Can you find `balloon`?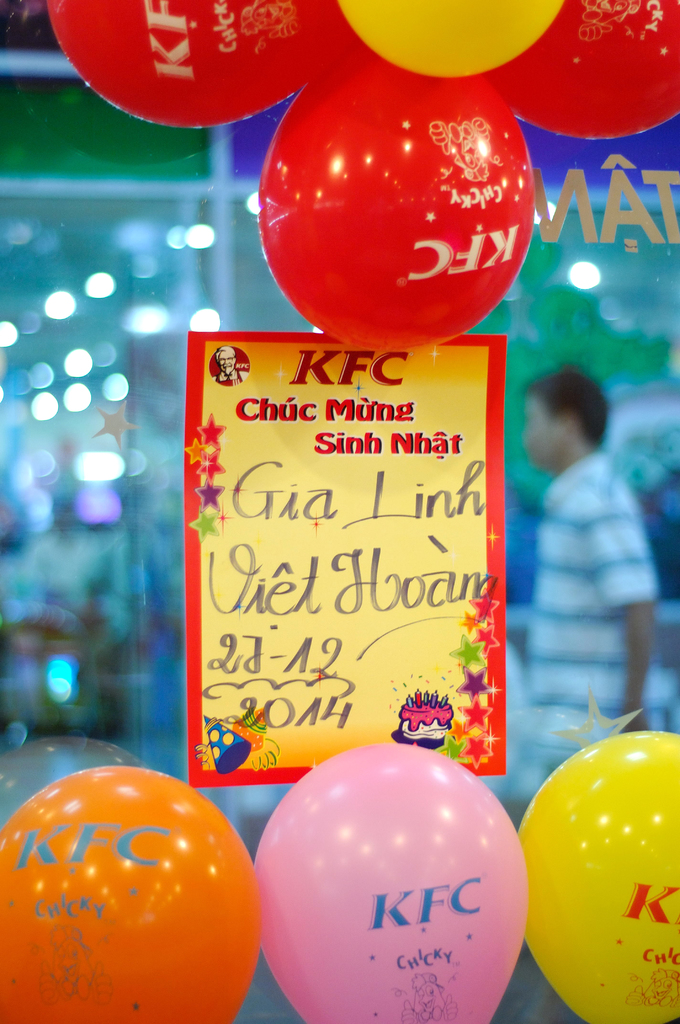
Yes, bounding box: 519/731/679/1023.
